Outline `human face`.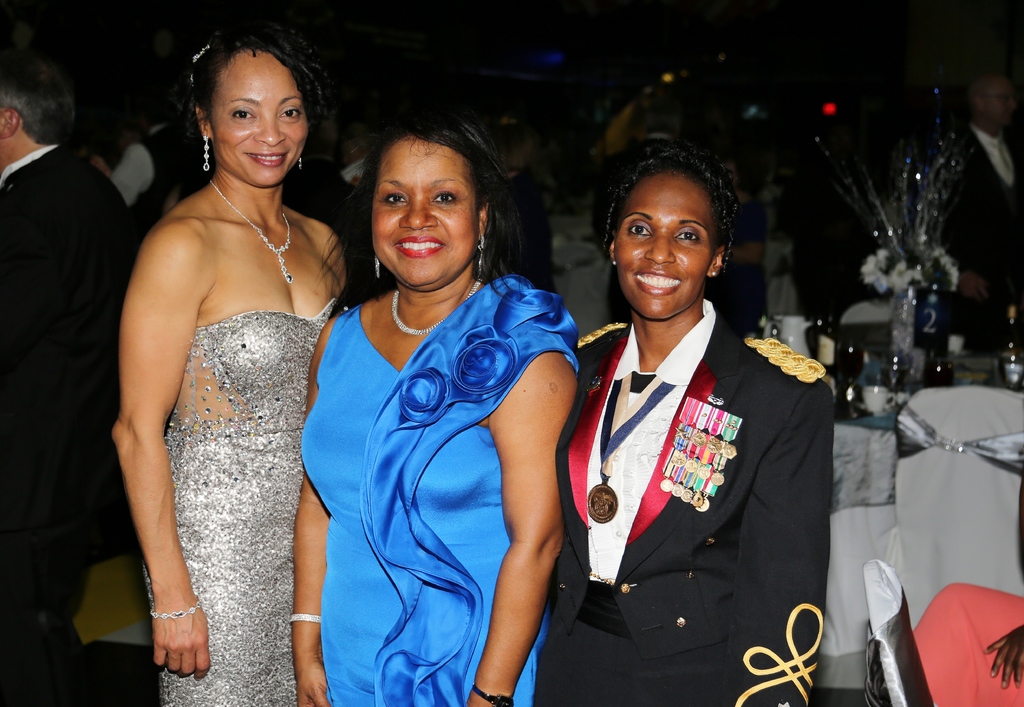
Outline: 202/47/311/193.
